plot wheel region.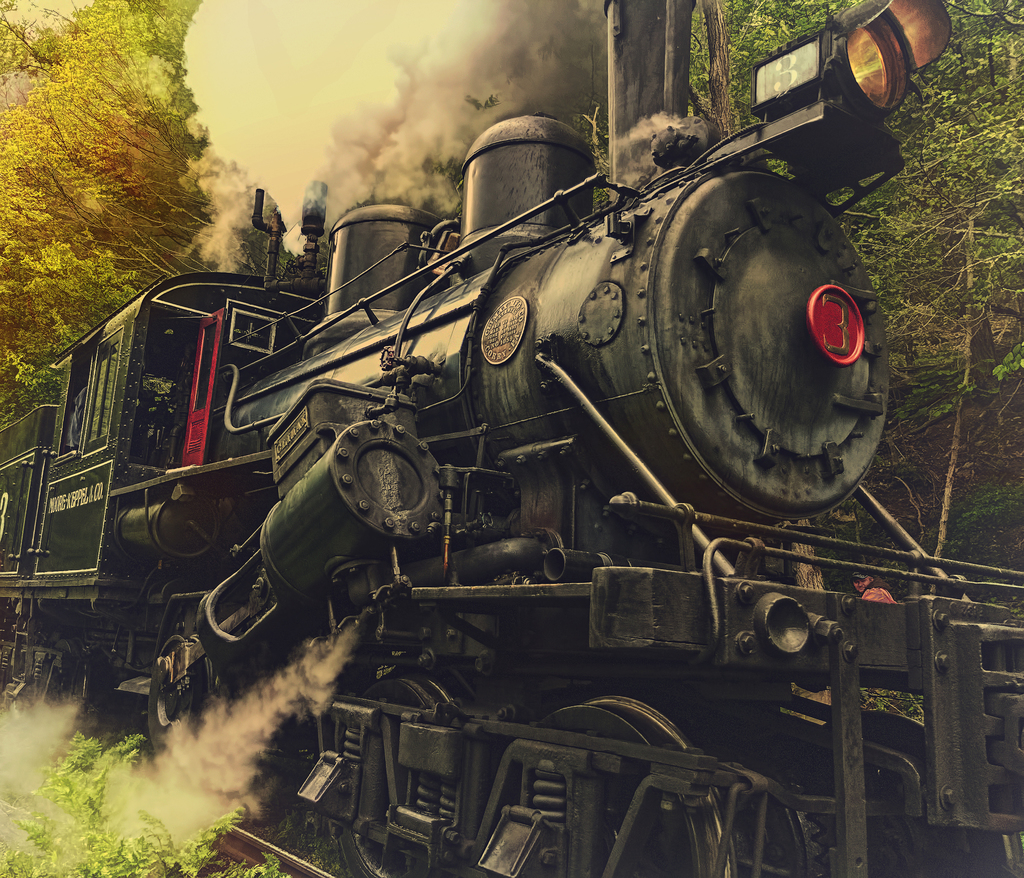
Plotted at {"x1": 335, "y1": 676, "x2": 458, "y2": 877}.
